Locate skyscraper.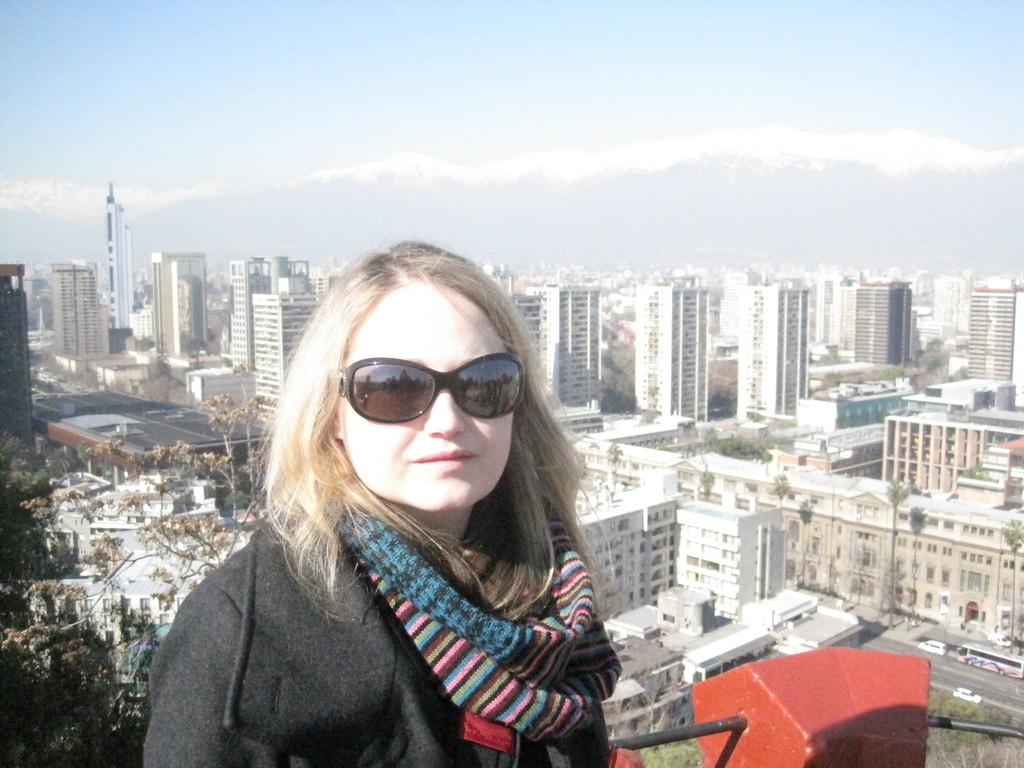
Bounding box: 712/266/759/346.
